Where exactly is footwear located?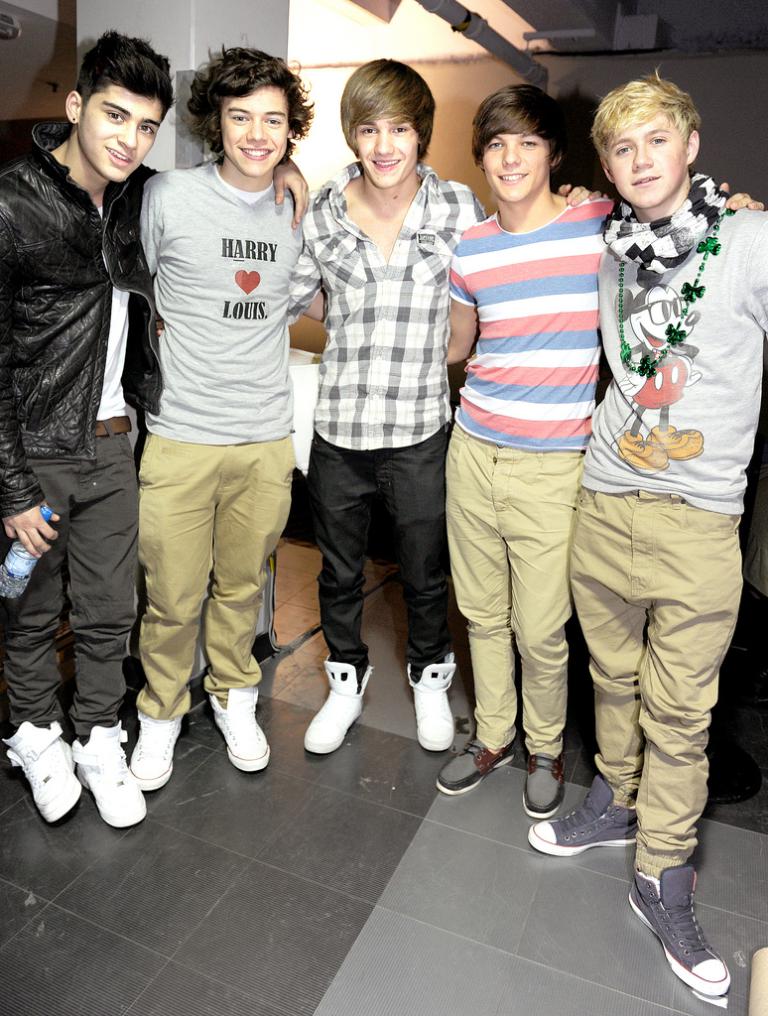
Its bounding box is {"x1": 405, "y1": 652, "x2": 453, "y2": 745}.
